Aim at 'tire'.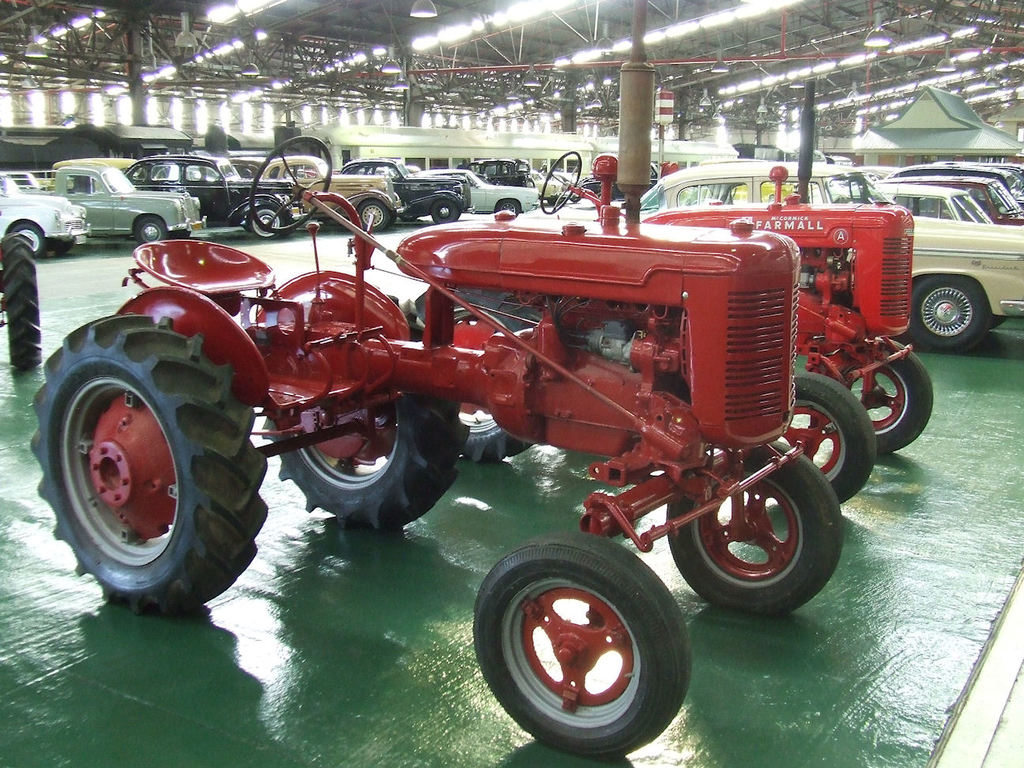
Aimed at <region>30, 308, 262, 609</region>.
